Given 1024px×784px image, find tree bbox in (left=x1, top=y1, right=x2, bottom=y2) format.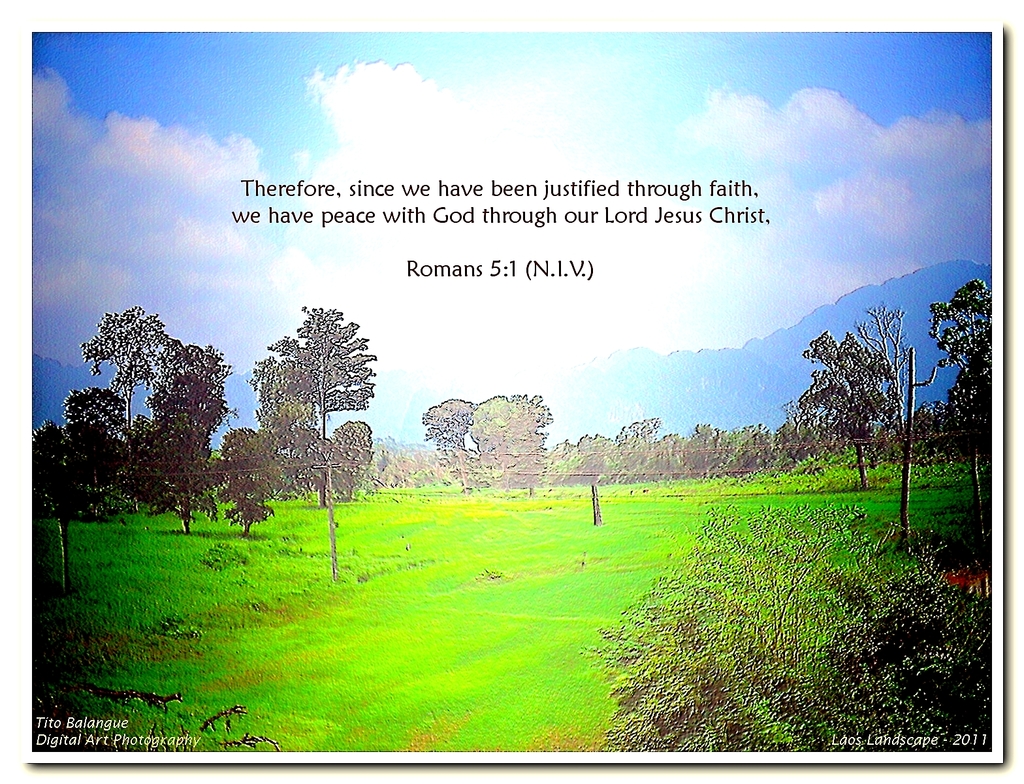
(left=57, top=380, right=129, bottom=454).
